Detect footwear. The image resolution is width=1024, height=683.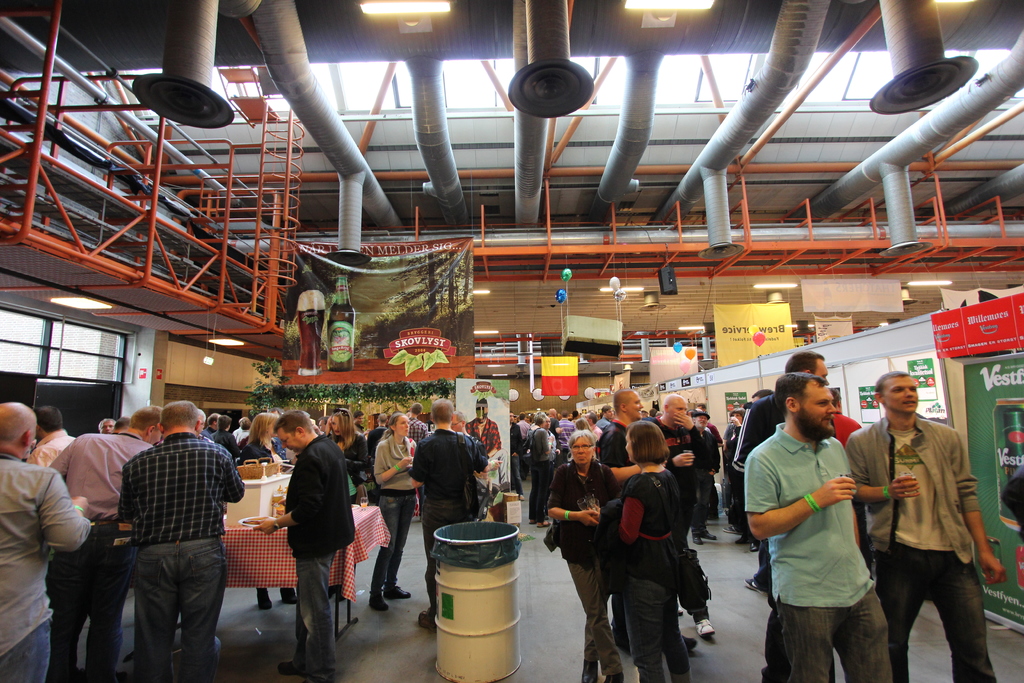
677, 607, 683, 615.
